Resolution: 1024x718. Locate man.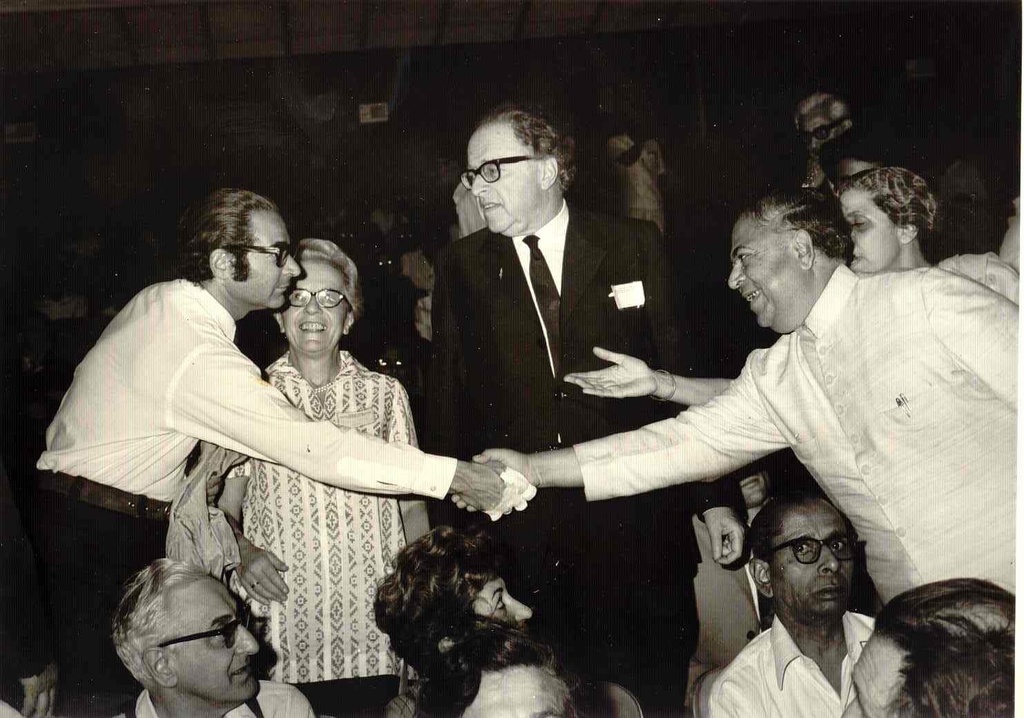
447 183 1023 624.
